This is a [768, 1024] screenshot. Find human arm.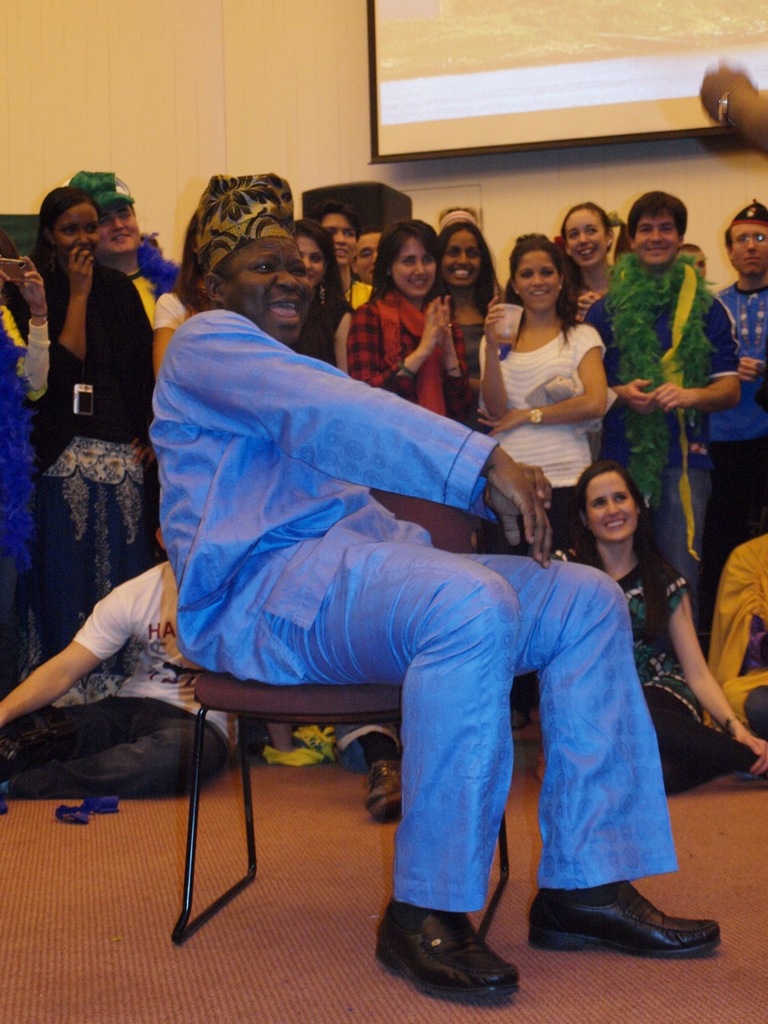
Bounding box: box=[143, 285, 192, 405].
